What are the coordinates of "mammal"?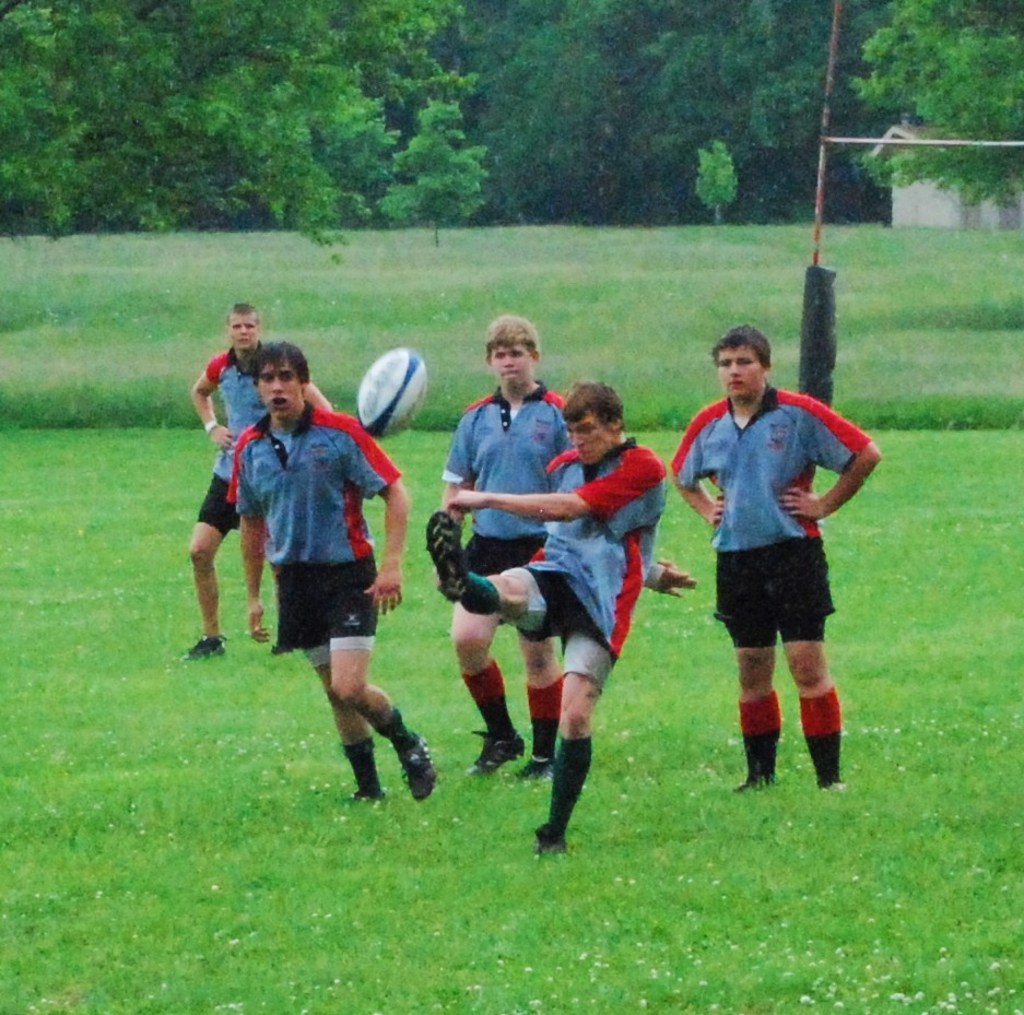
box(672, 319, 883, 796).
